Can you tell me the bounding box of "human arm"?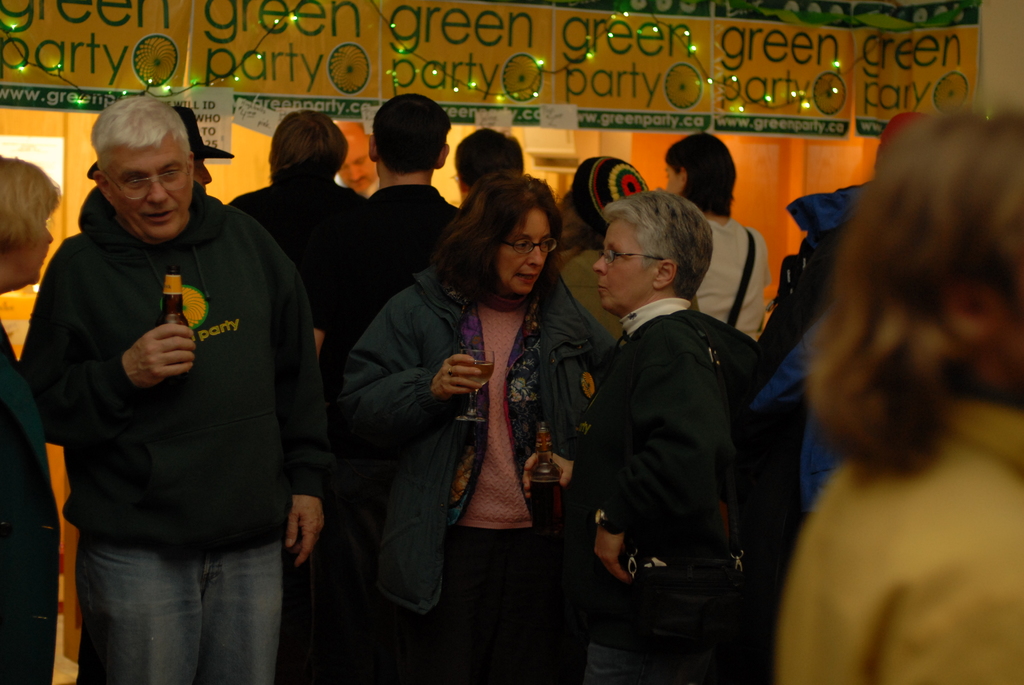
l=265, t=237, r=323, b=574.
